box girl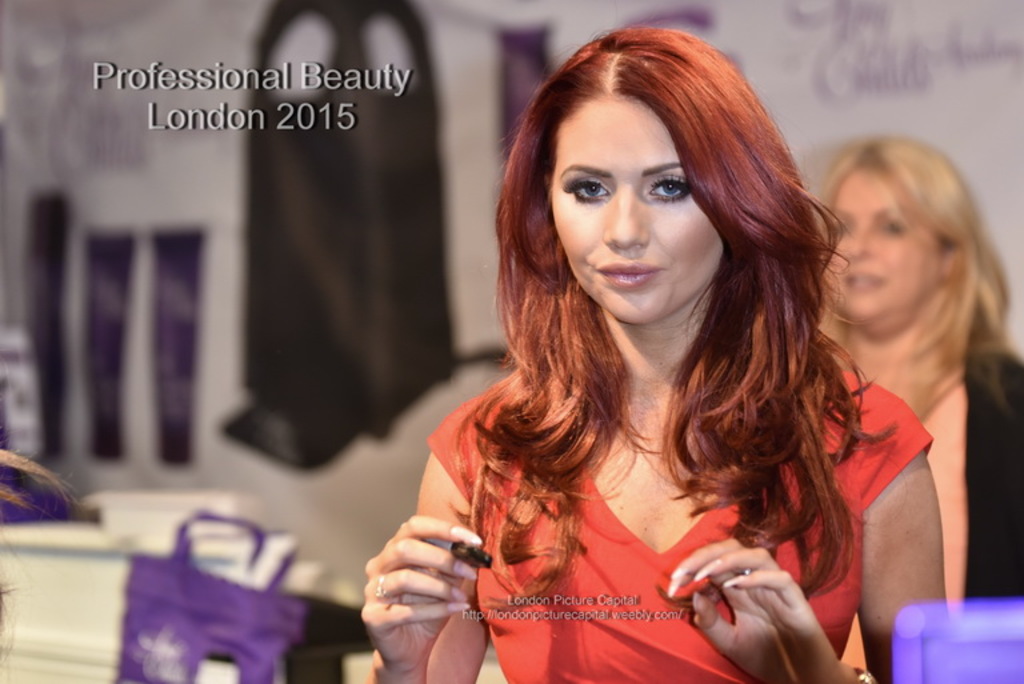
[365,28,947,683]
